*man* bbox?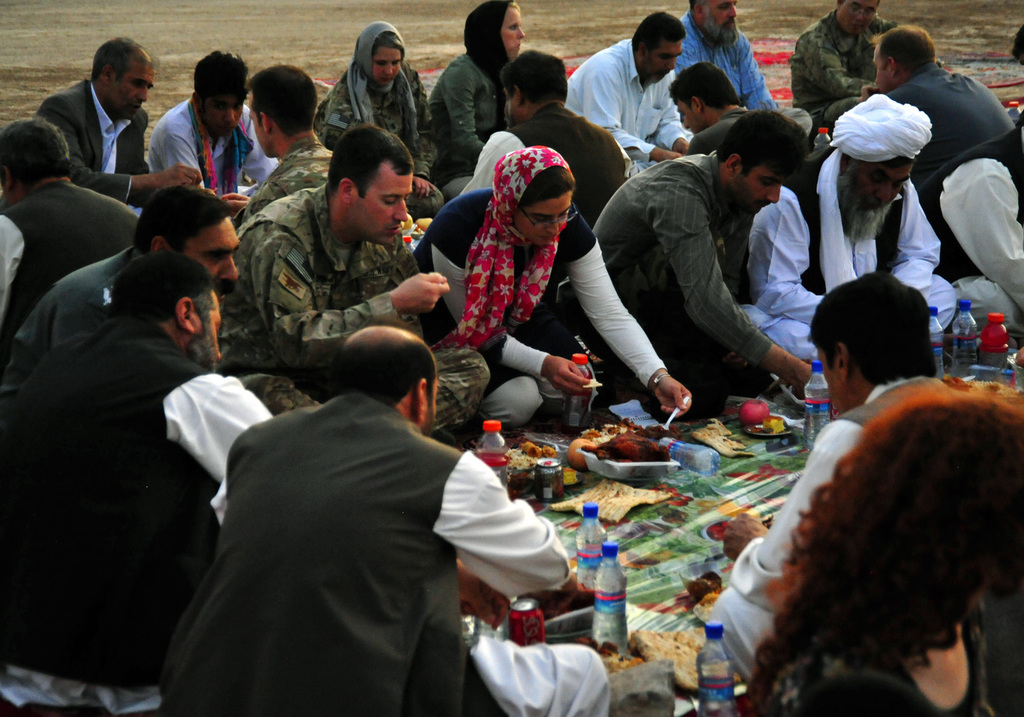
(left=156, top=316, right=610, bottom=716)
